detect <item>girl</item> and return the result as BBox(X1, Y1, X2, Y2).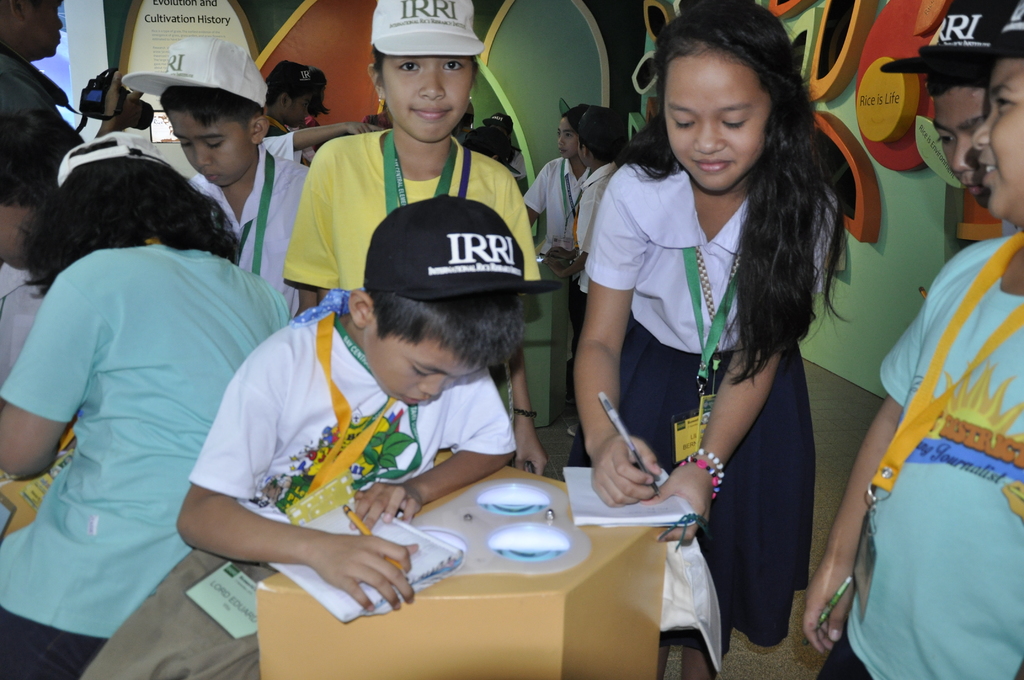
BBox(285, 0, 548, 476).
